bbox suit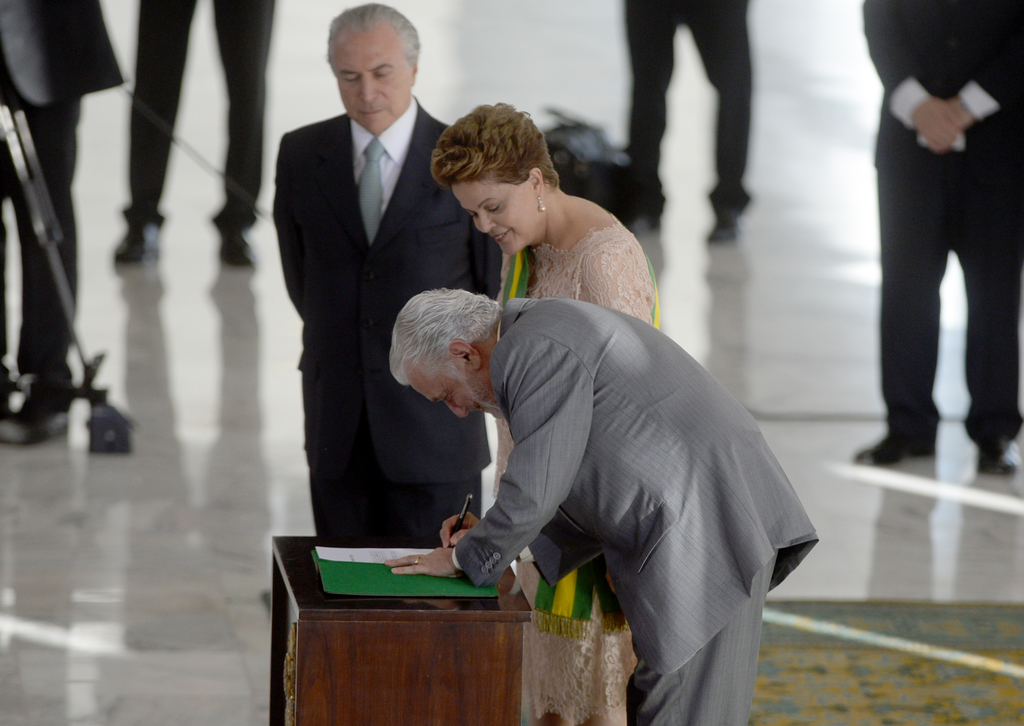
0, 0, 136, 399
